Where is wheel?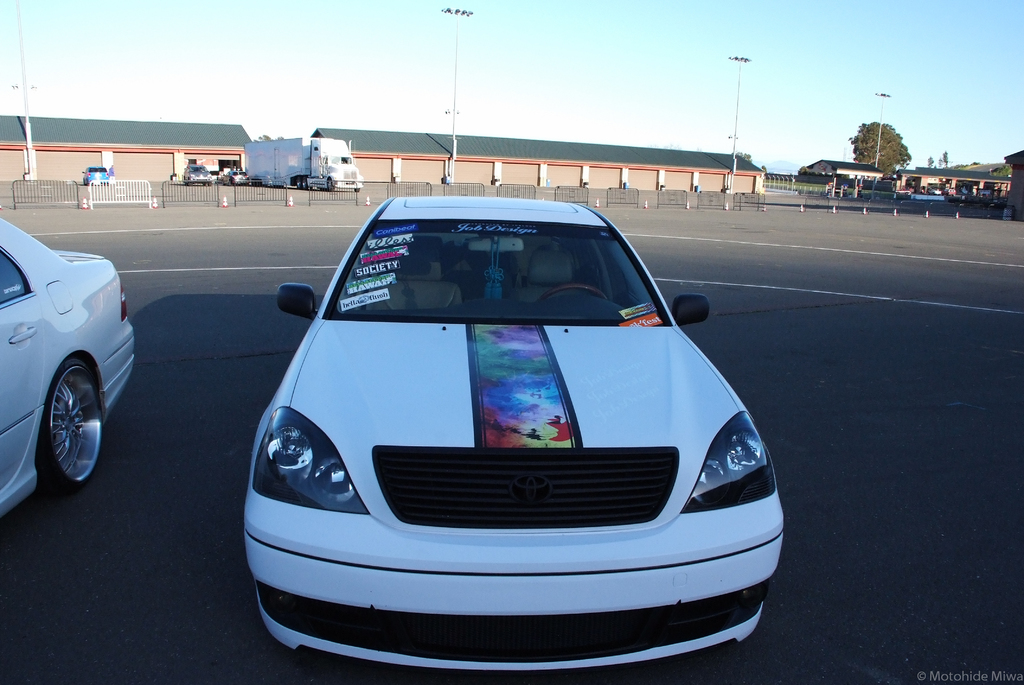
[x1=18, y1=360, x2=95, y2=487].
